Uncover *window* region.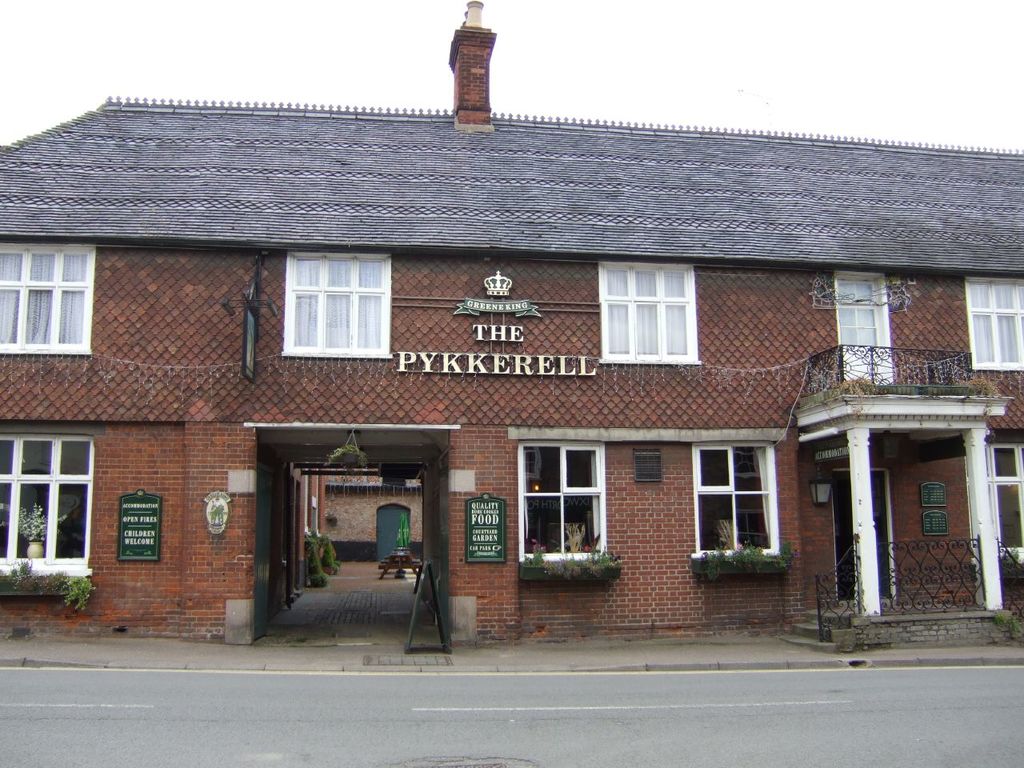
Uncovered: left=0, top=239, right=91, bottom=351.
